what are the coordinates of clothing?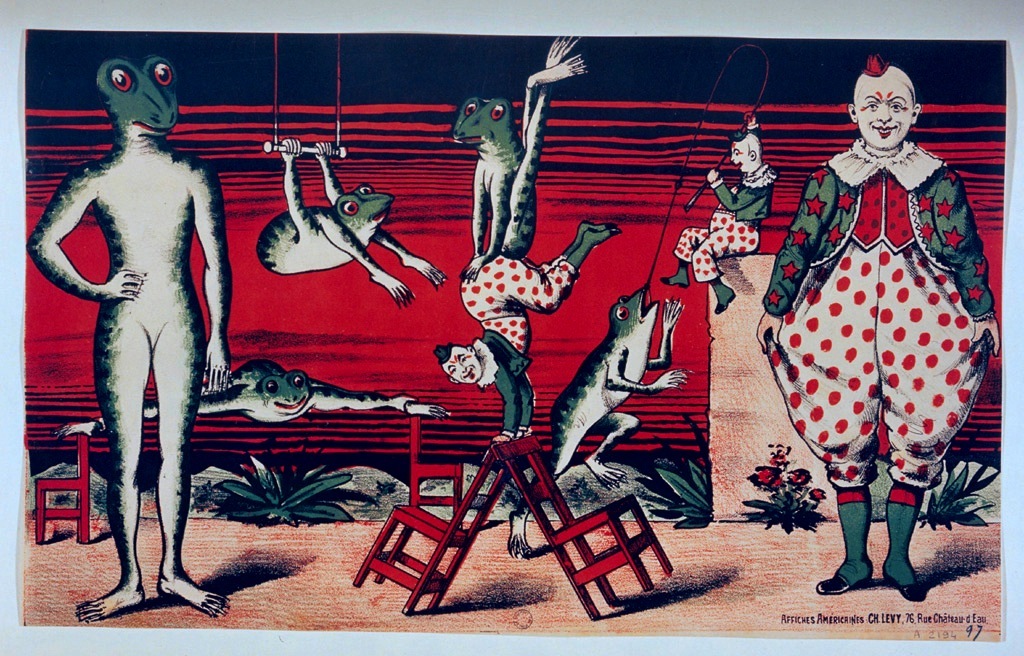
787, 115, 991, 500.
